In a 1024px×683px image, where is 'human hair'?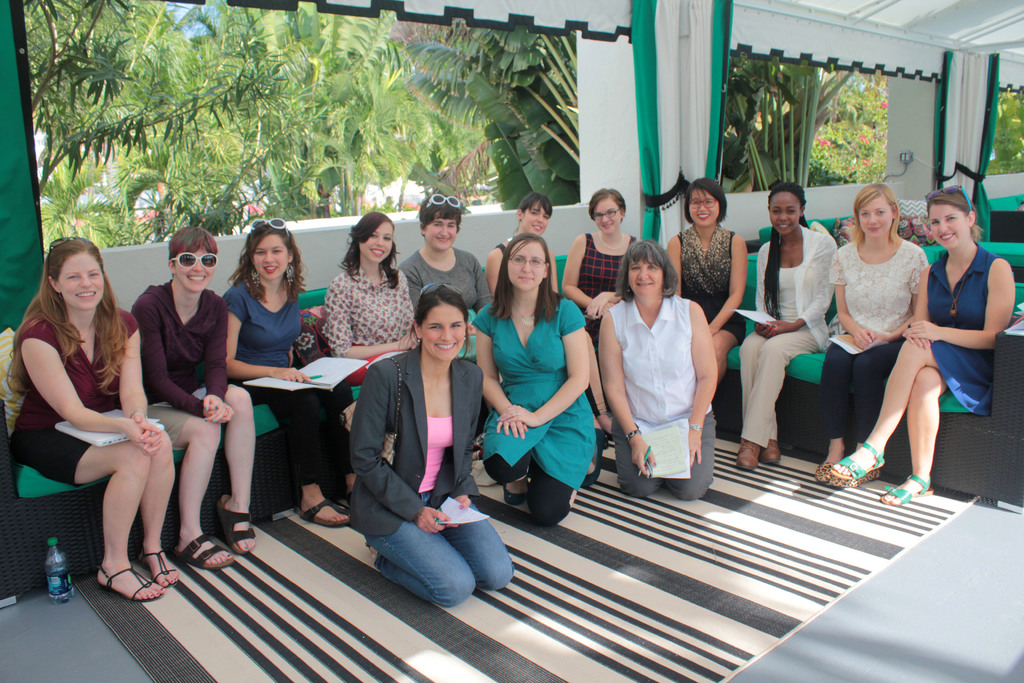
492, 233, 563, 324.
